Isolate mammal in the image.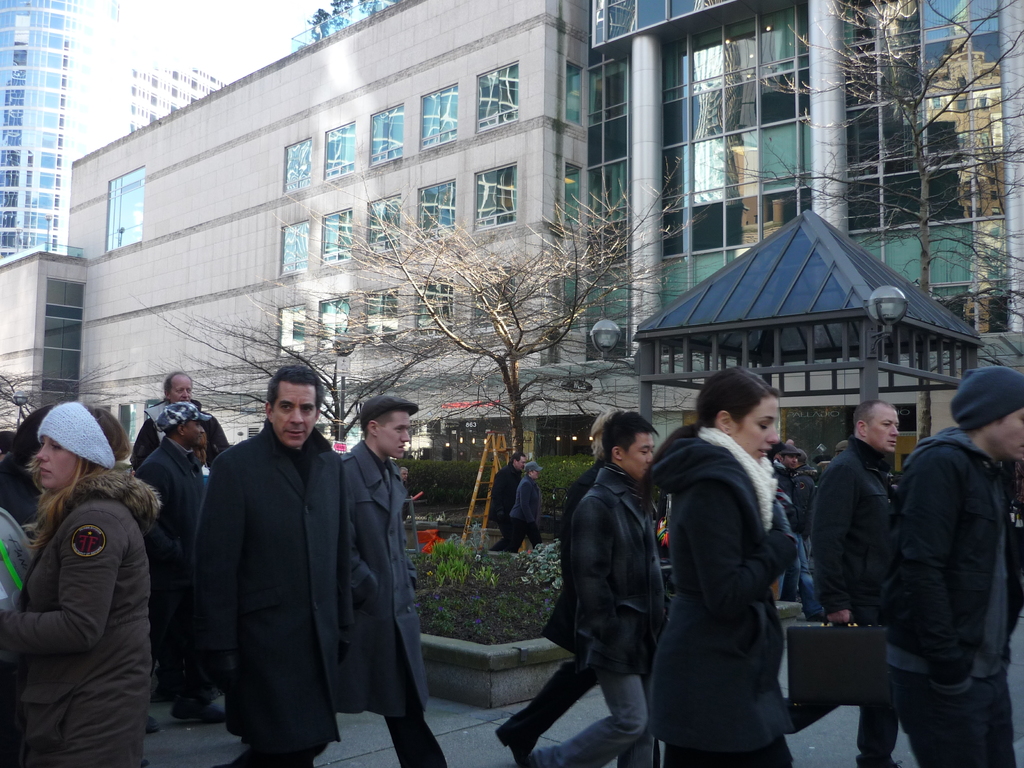
Isolated region: {"left": 399, "top": 467, "right": 412, "bottom": 524}.
